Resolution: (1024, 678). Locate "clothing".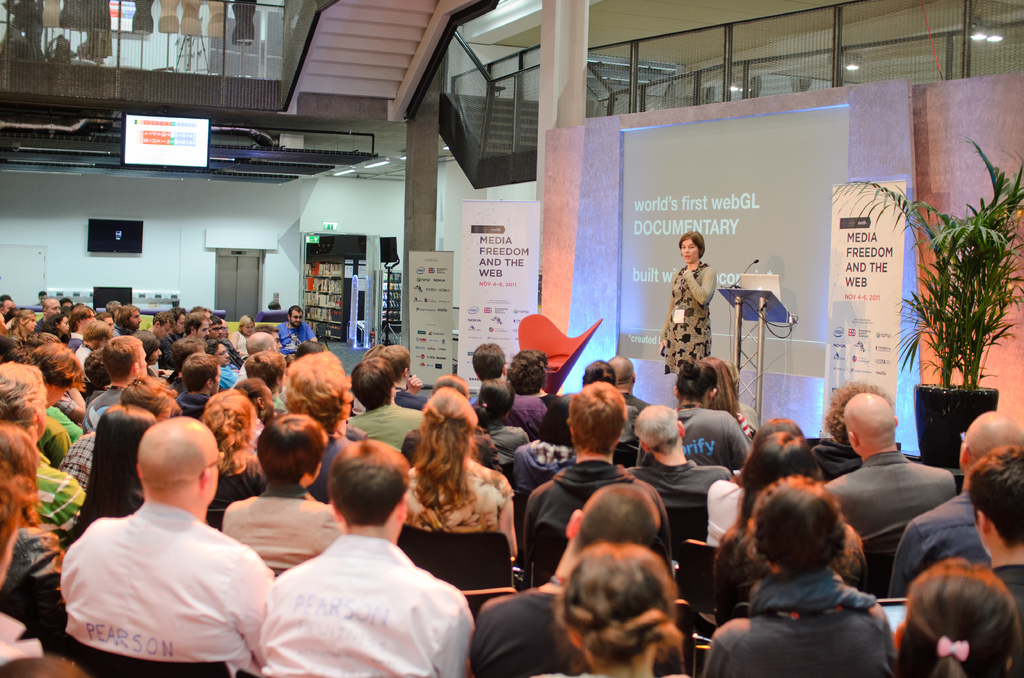
[left=507, top=393, right=552, bottom=437].
